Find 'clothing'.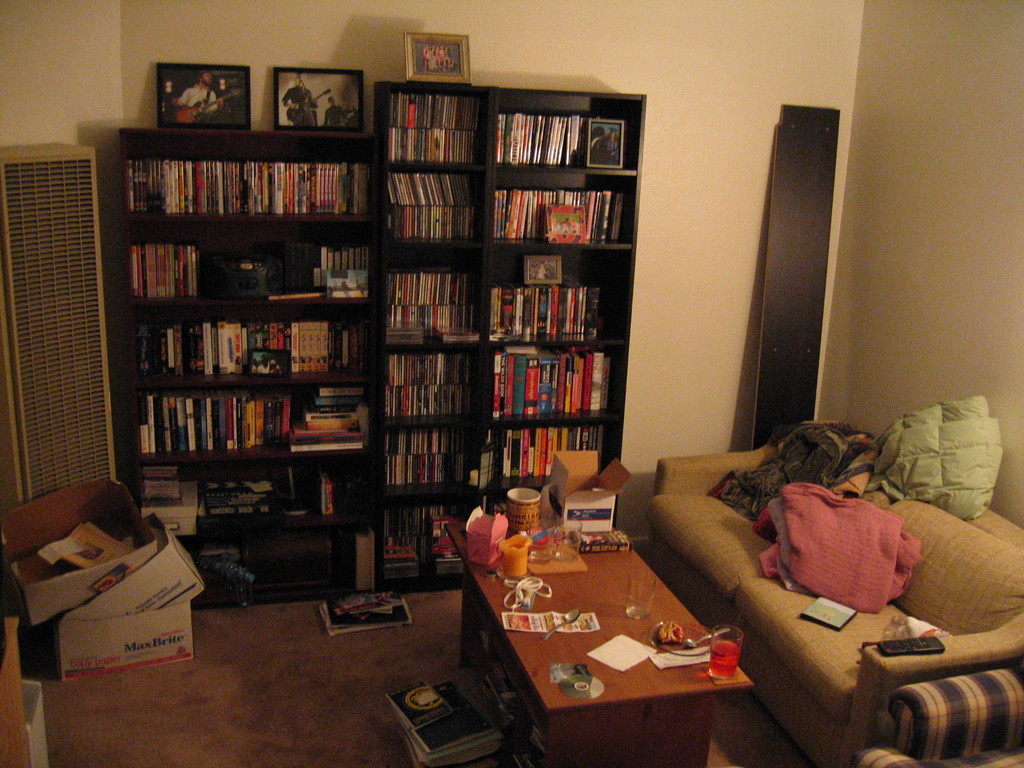
280, 86, 313, 124.
